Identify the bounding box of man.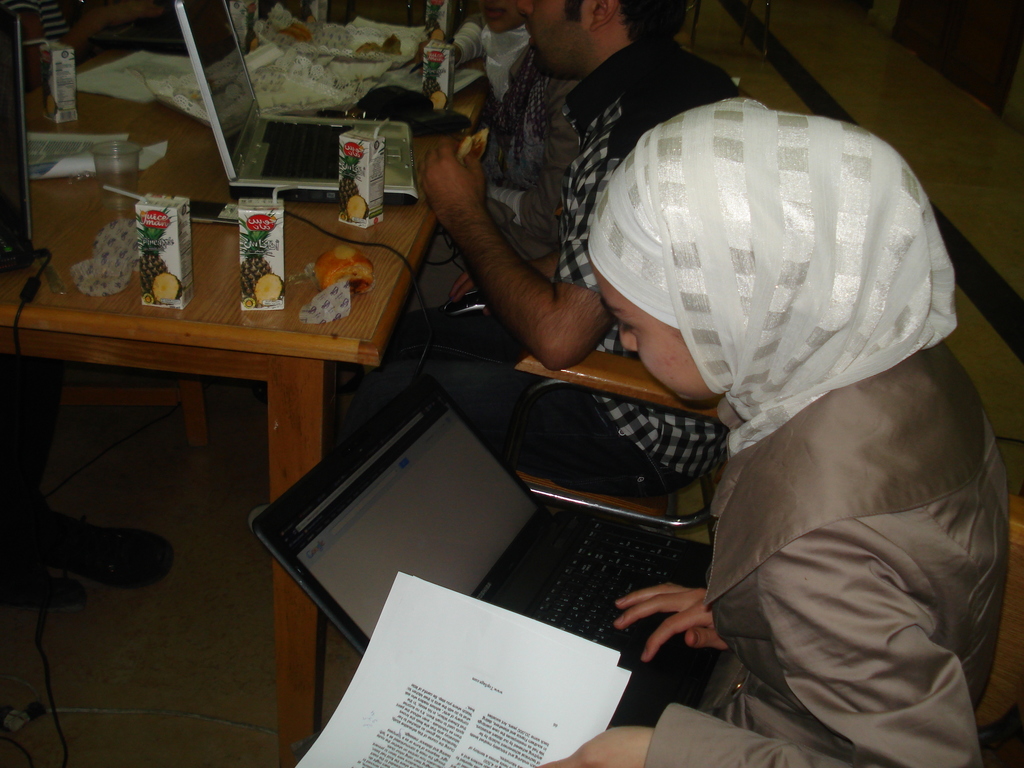
bbox=[360, 0, 763, 488].
